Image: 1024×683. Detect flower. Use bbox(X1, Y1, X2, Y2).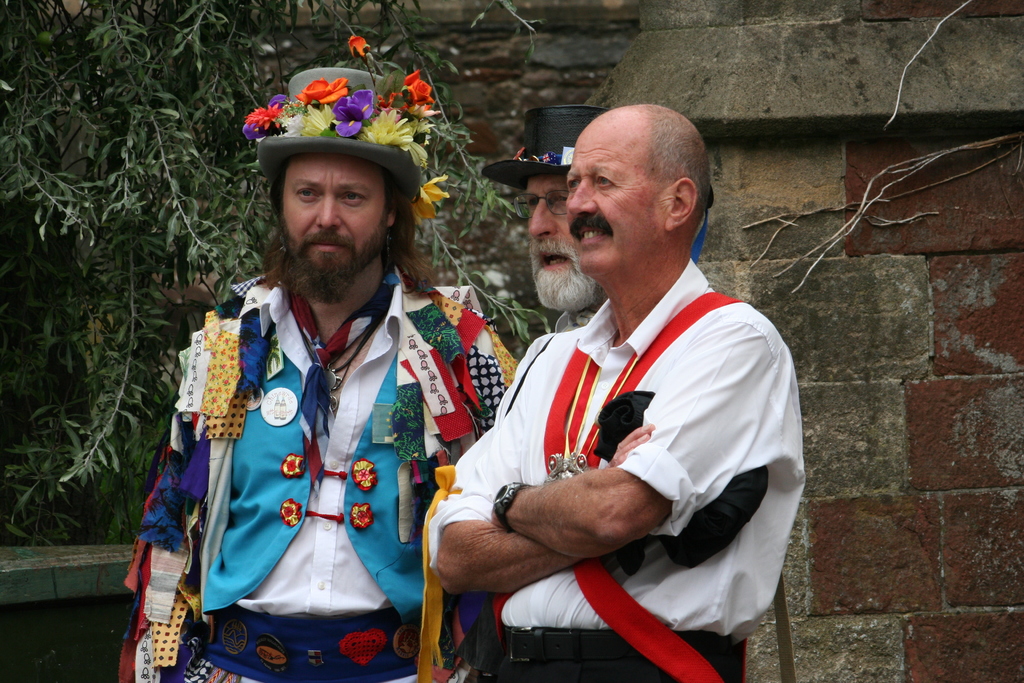
bbox(278, 498, 301, 525).
